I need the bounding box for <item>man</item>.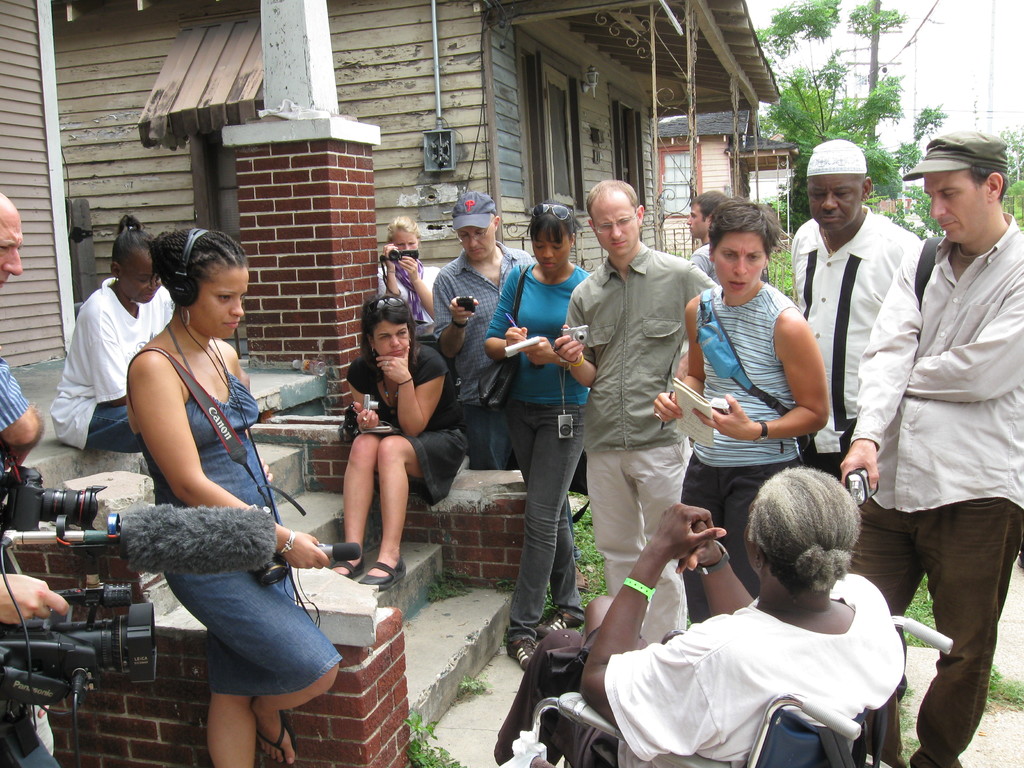
Here it is: [684, 188, 728, 286].
